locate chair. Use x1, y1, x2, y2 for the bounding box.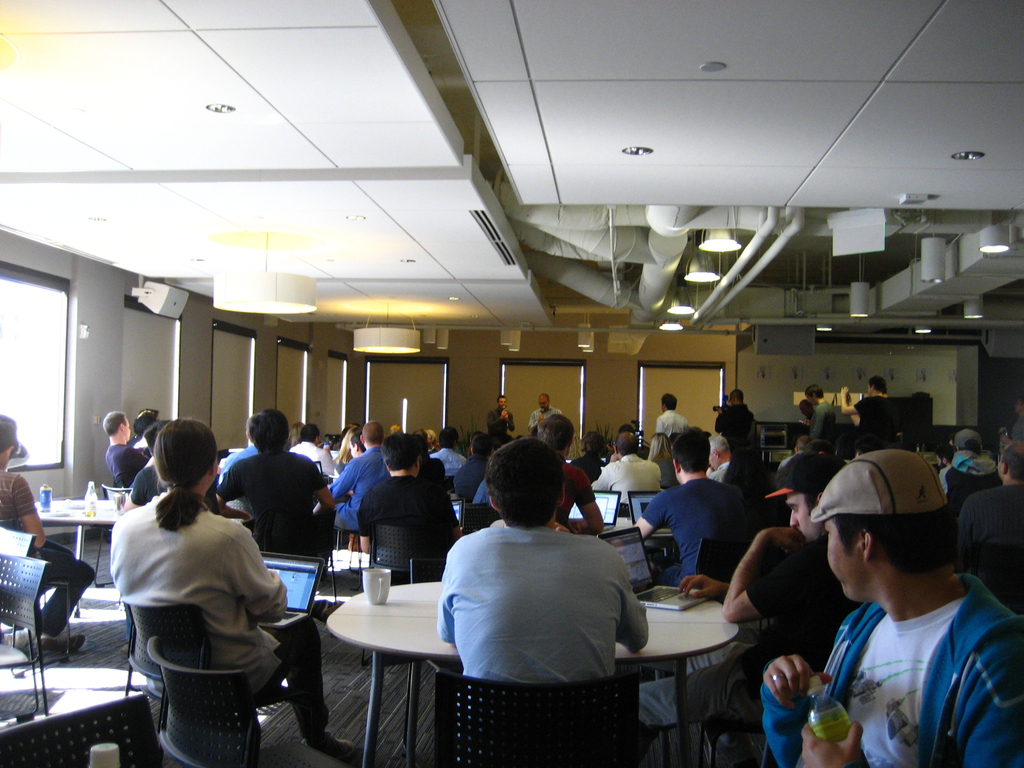
251, 509, 340, 621.
